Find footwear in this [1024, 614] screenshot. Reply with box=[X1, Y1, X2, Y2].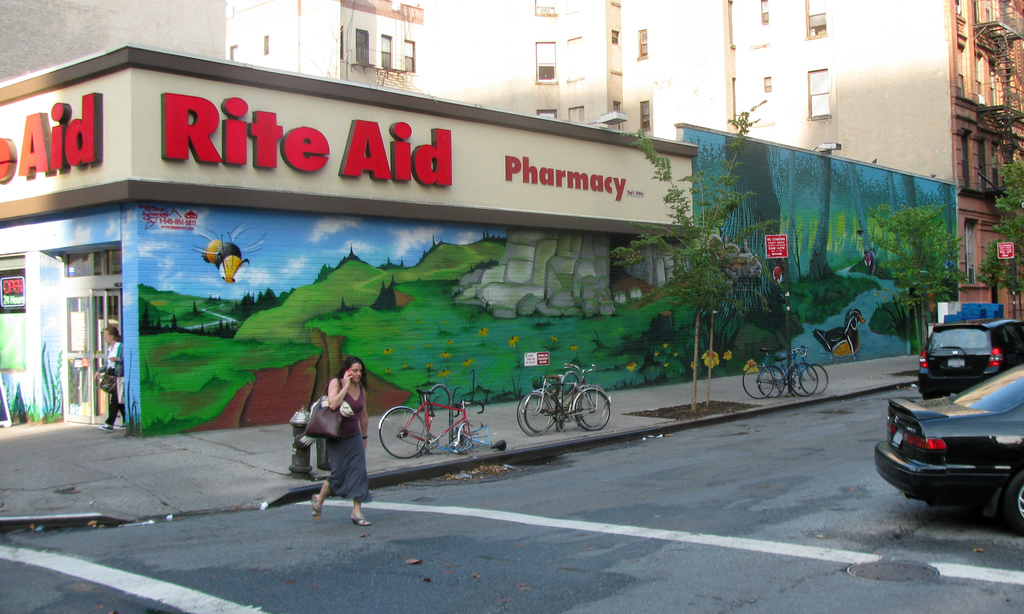
box=[99, 418, 118, 432].
